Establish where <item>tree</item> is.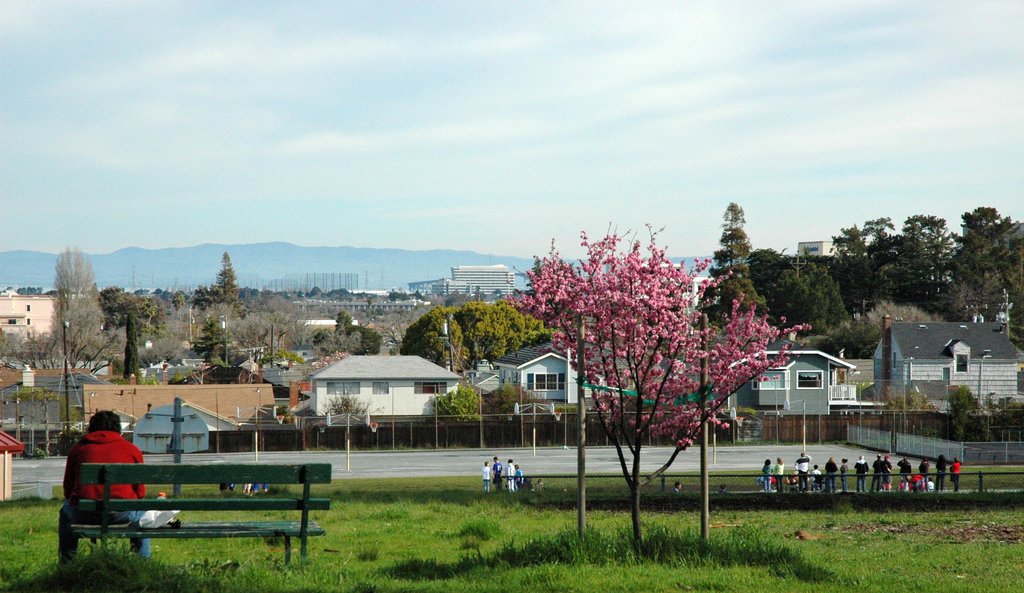
Established at crop(874, 383, 937, 433).
